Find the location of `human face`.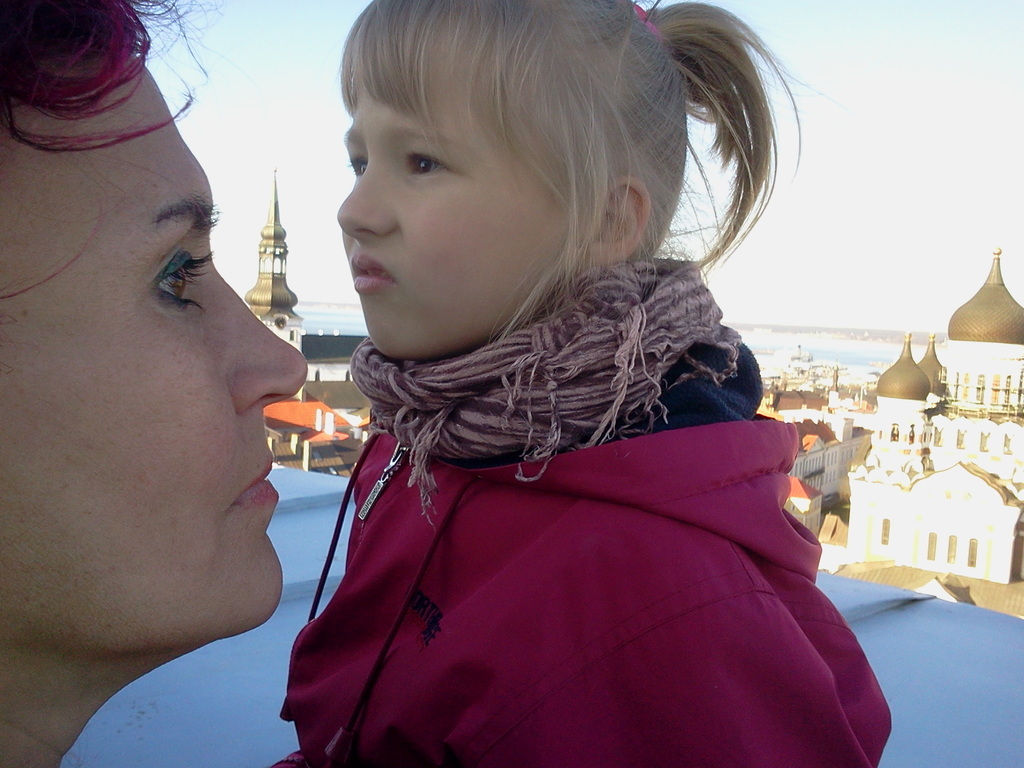
Location: left=0, top=62, right=309, bottom=645.
